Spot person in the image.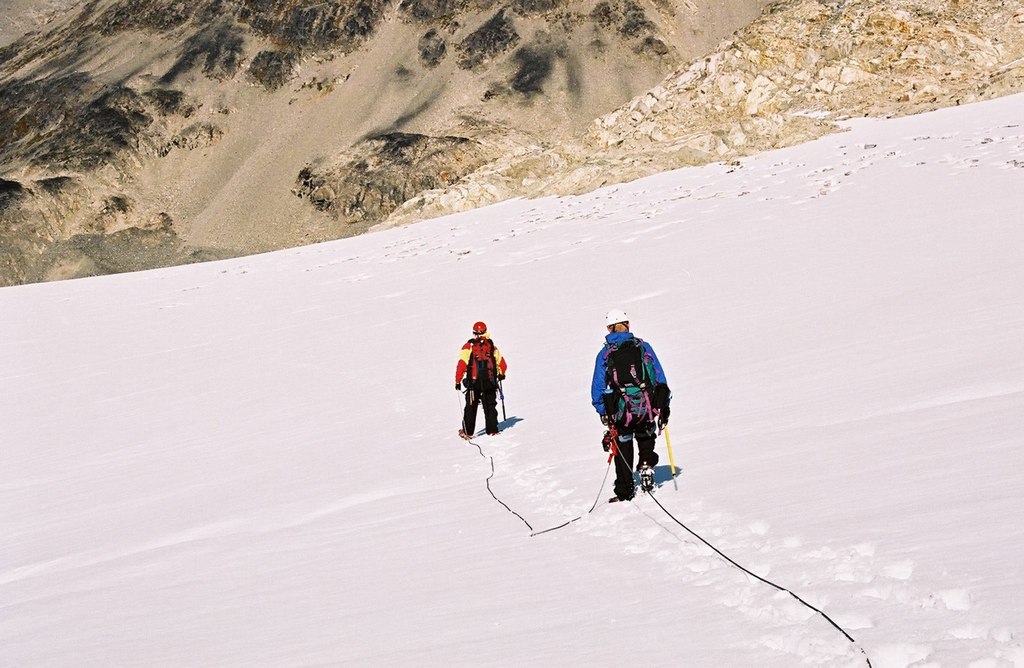
person found at 447/321/503/437.
